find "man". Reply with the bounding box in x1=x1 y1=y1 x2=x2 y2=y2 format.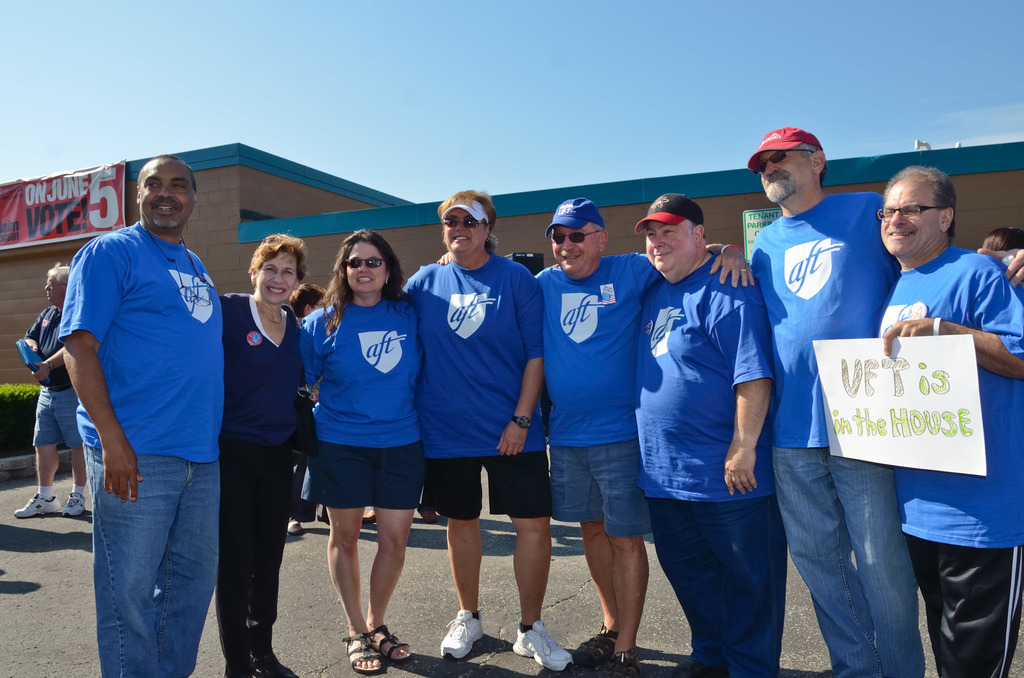
x1=291 y1=281 x2=323 y2=533.
